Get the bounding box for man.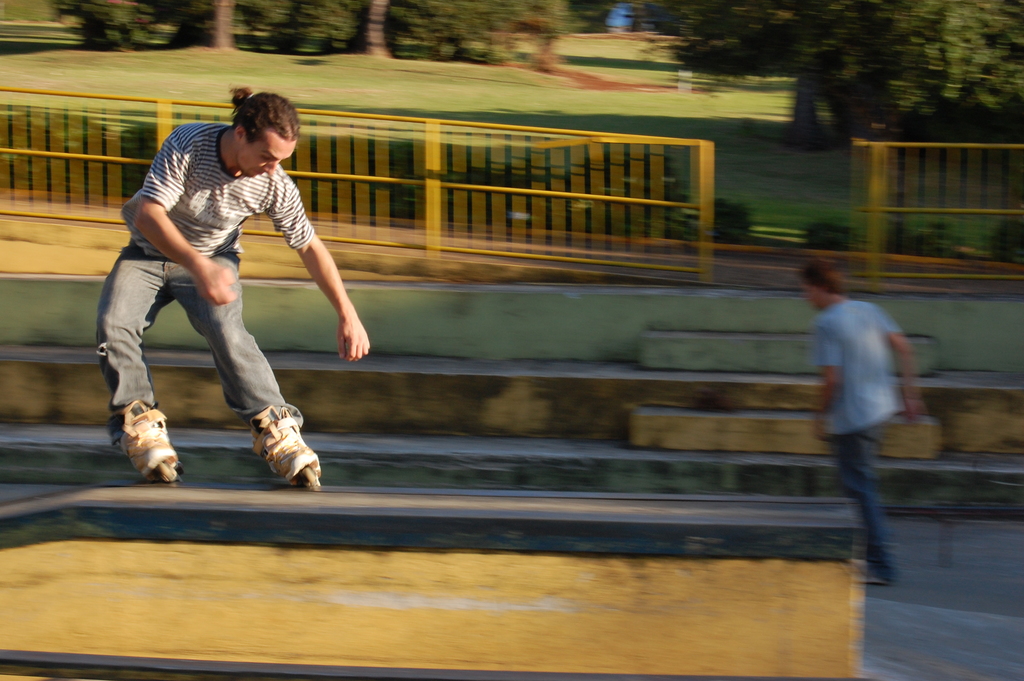
796/259/926/587.
